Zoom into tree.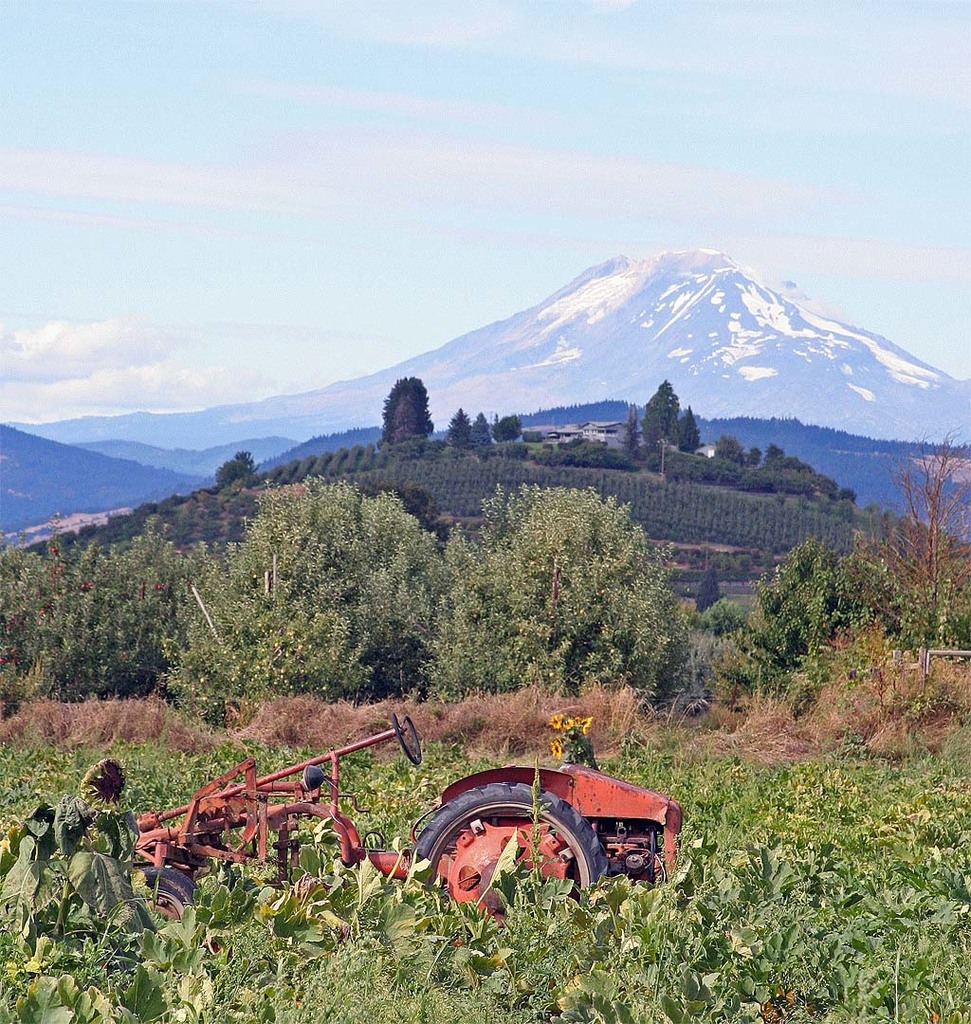
Zoom target: region(442, 399, 475, 452).
